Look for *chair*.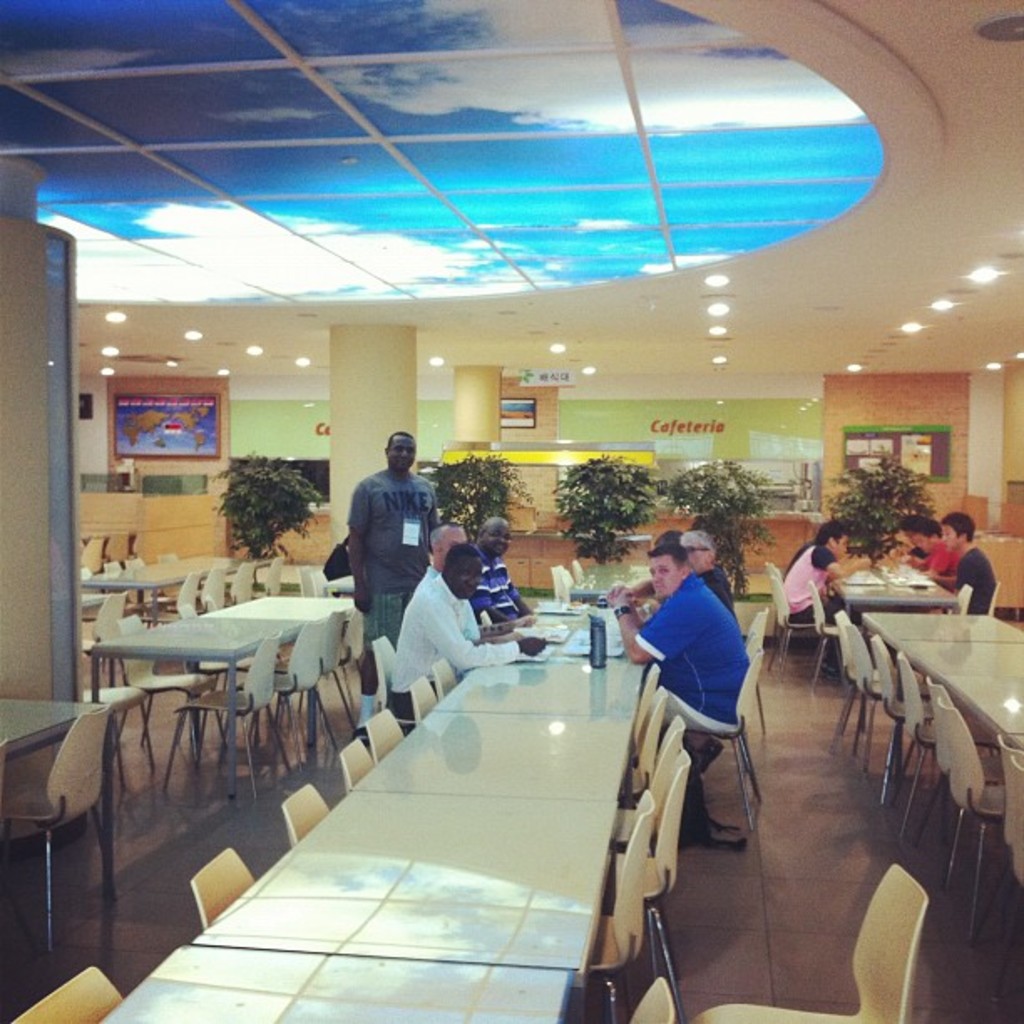
Found: [x1=269, y1=604, x2=358, y2=755].
